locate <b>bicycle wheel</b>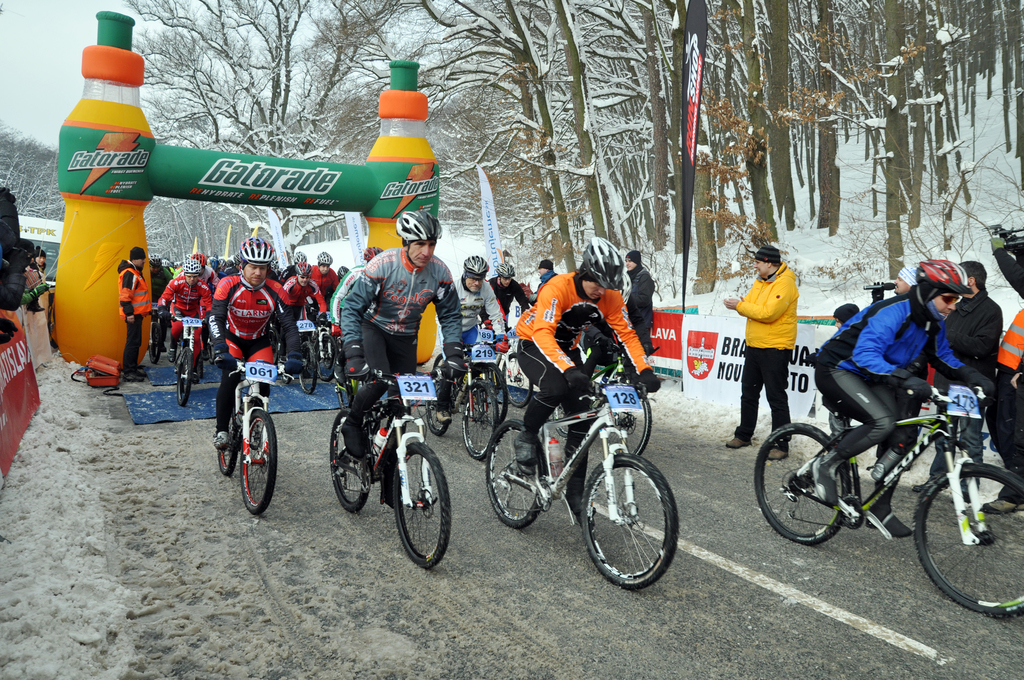
detection(911, 464, 1023, 619)
